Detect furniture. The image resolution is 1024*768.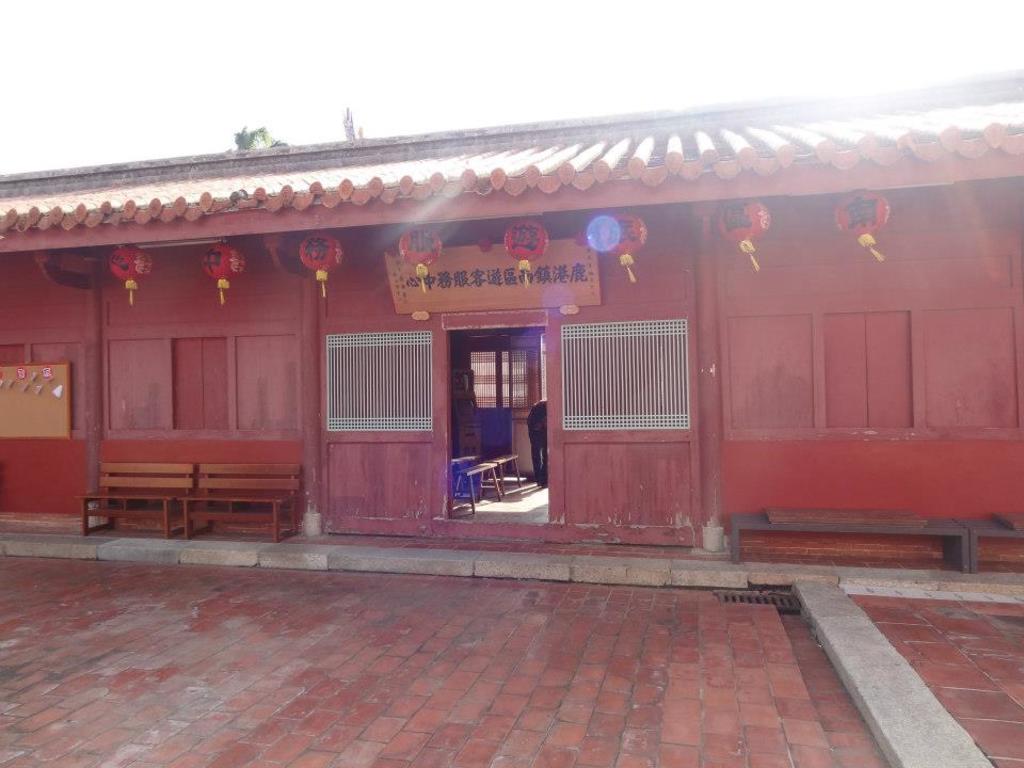
left=458, top=460, right=494, bottom=516.
